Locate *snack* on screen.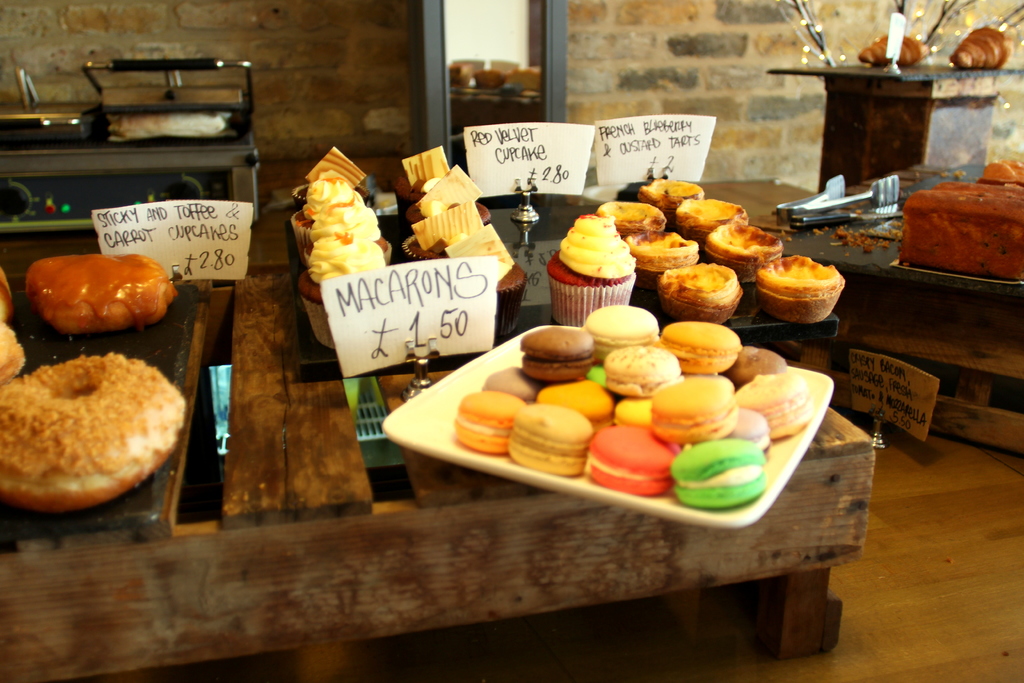
On screen at (left=710, top=218, right=788, bottom=286).
